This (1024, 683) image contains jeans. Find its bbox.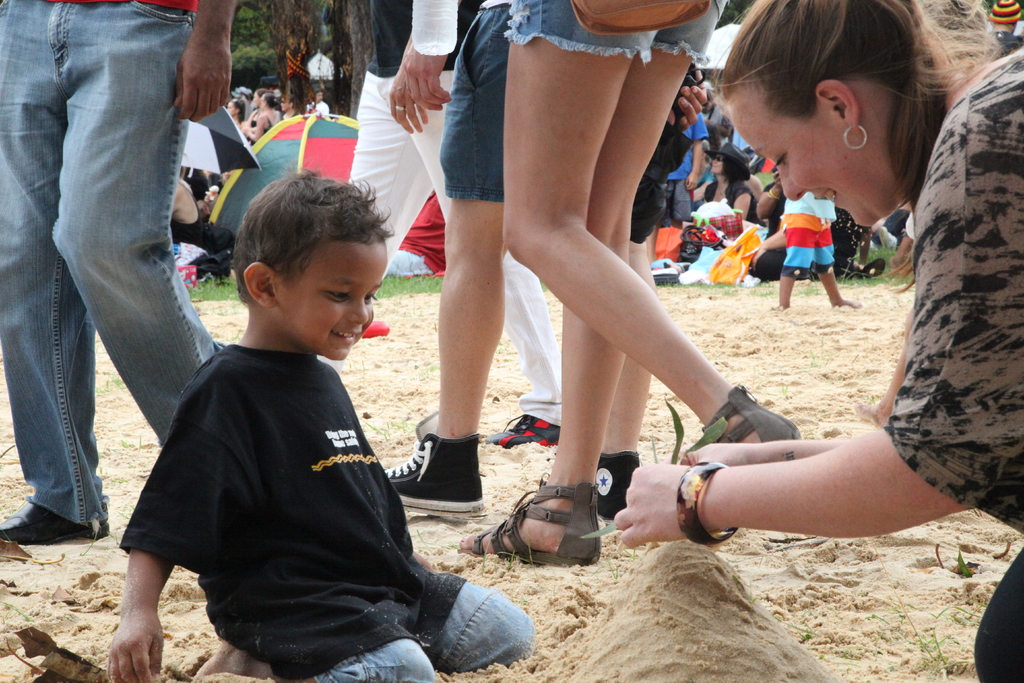
[left=0, top=0, right=219, bottom=537].
